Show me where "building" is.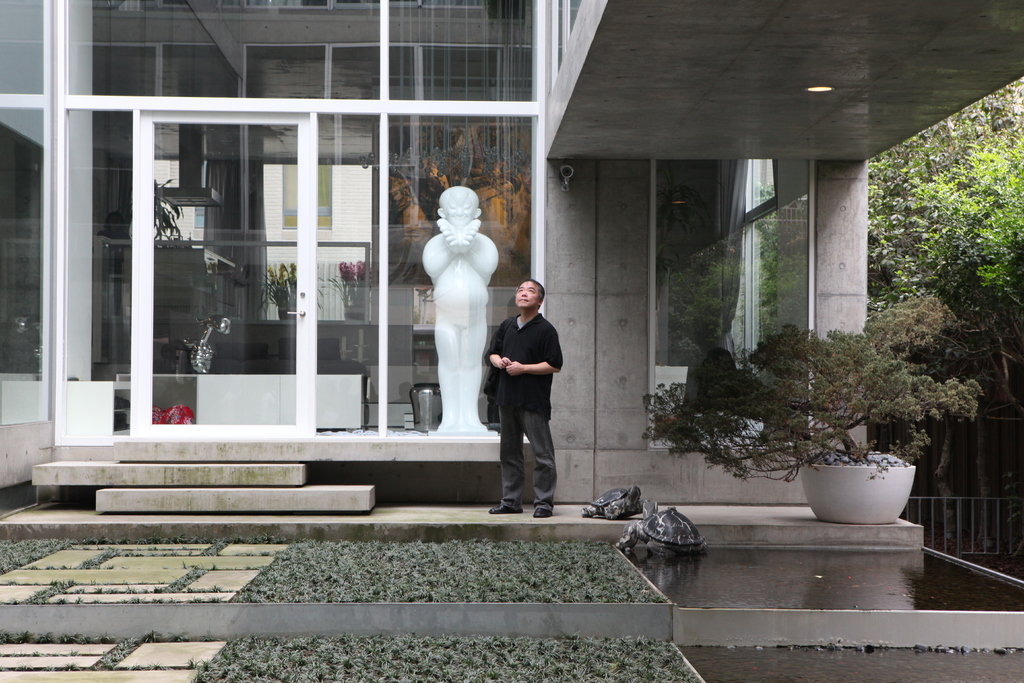
"building" is at bbox(0, 0, 1023, 682).
